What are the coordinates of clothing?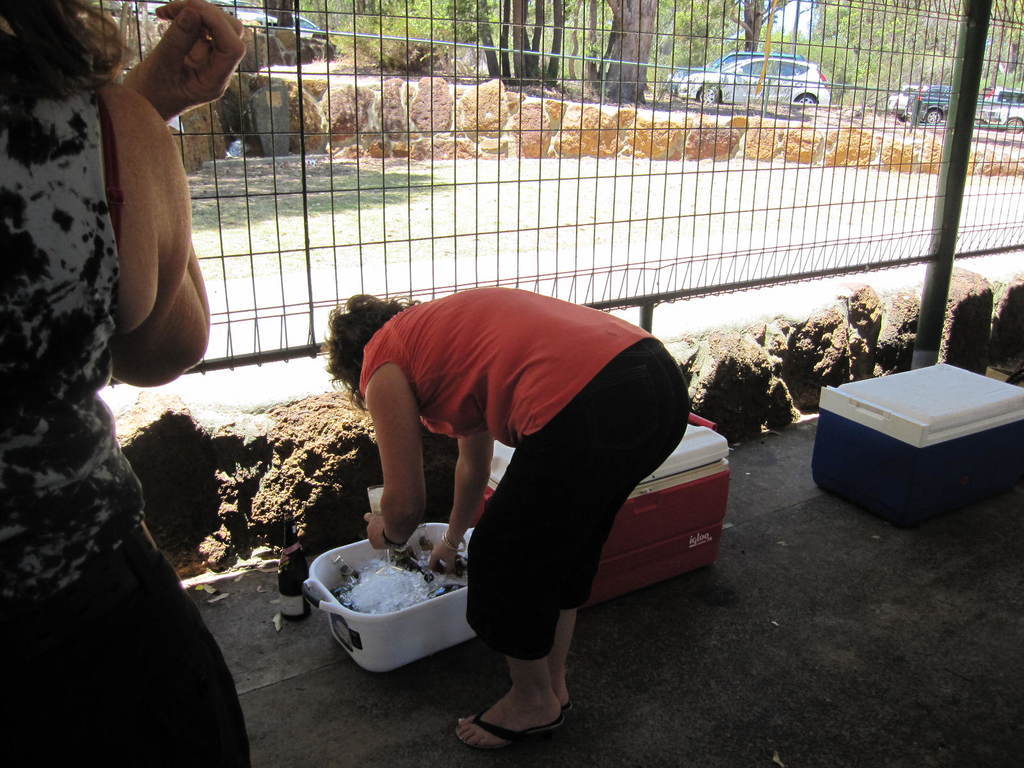
0/73/253/767.
